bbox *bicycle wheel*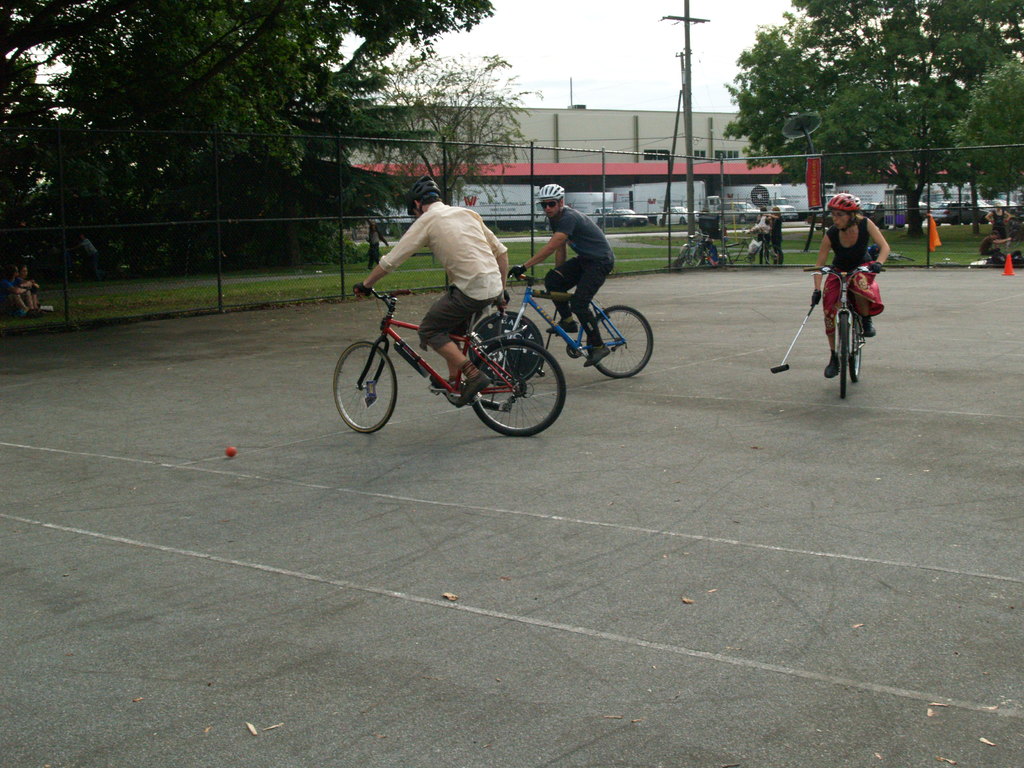
bbox(586, 306, 653, 380)
